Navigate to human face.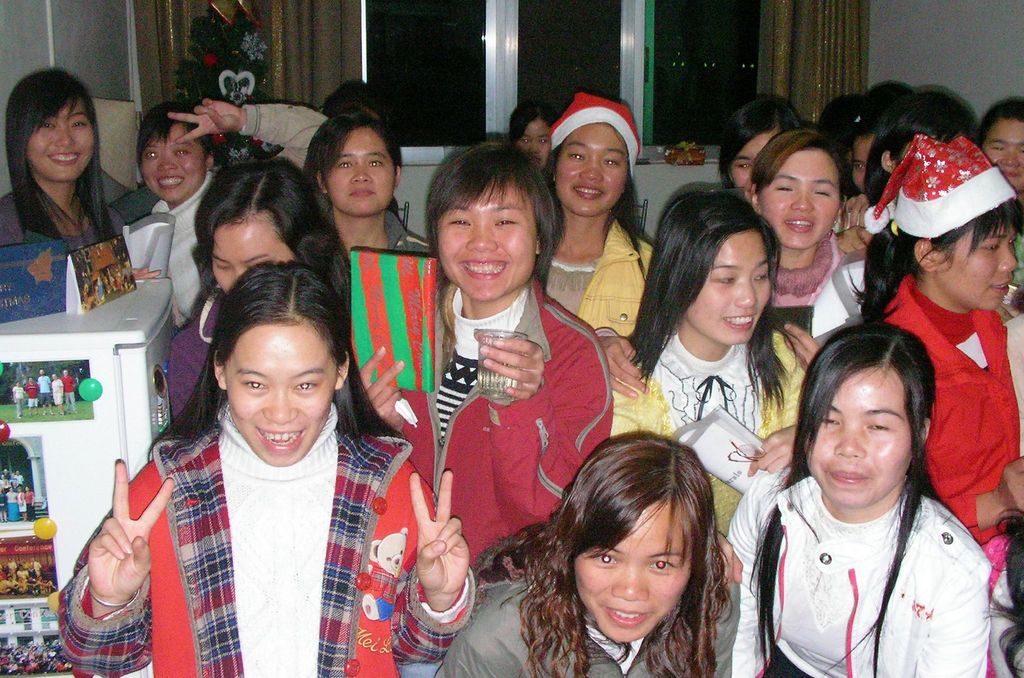
Navigation target: bbox=[19, 103, 97, 188].
